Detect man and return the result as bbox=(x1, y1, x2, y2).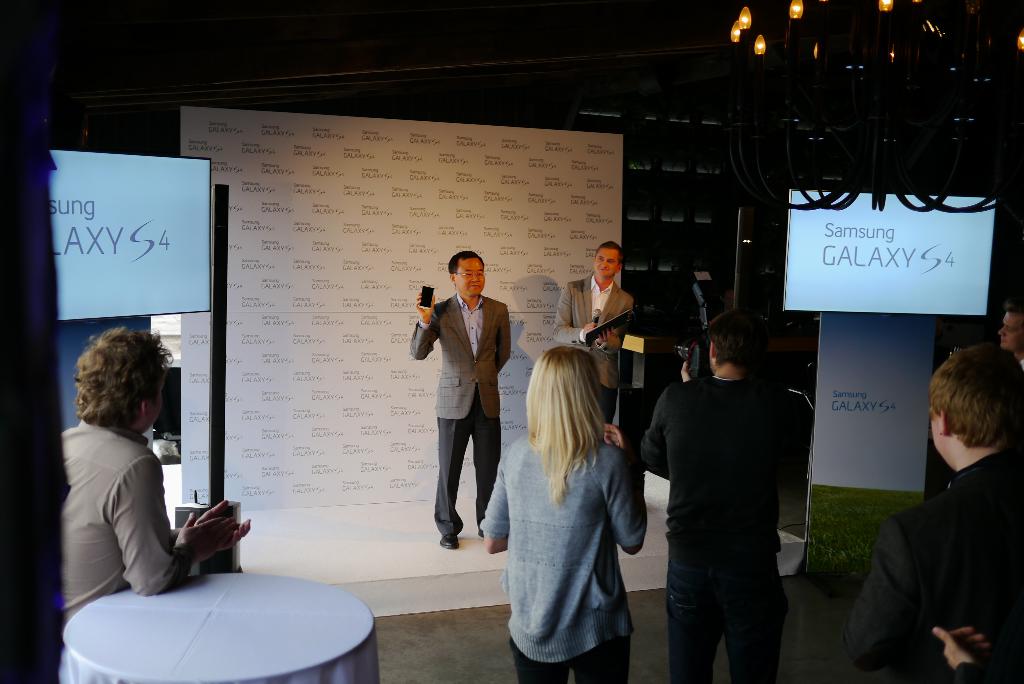
bbox=(991, 297, 1023, 366).
